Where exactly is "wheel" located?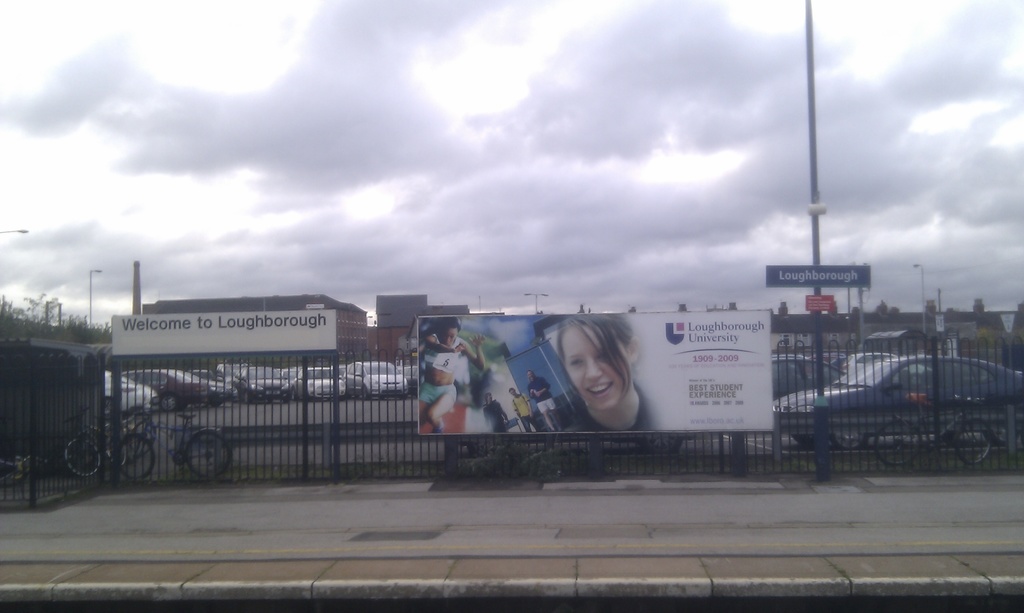
Its bounding box is (x1=359, y1=385, x2=370, y2=401).
